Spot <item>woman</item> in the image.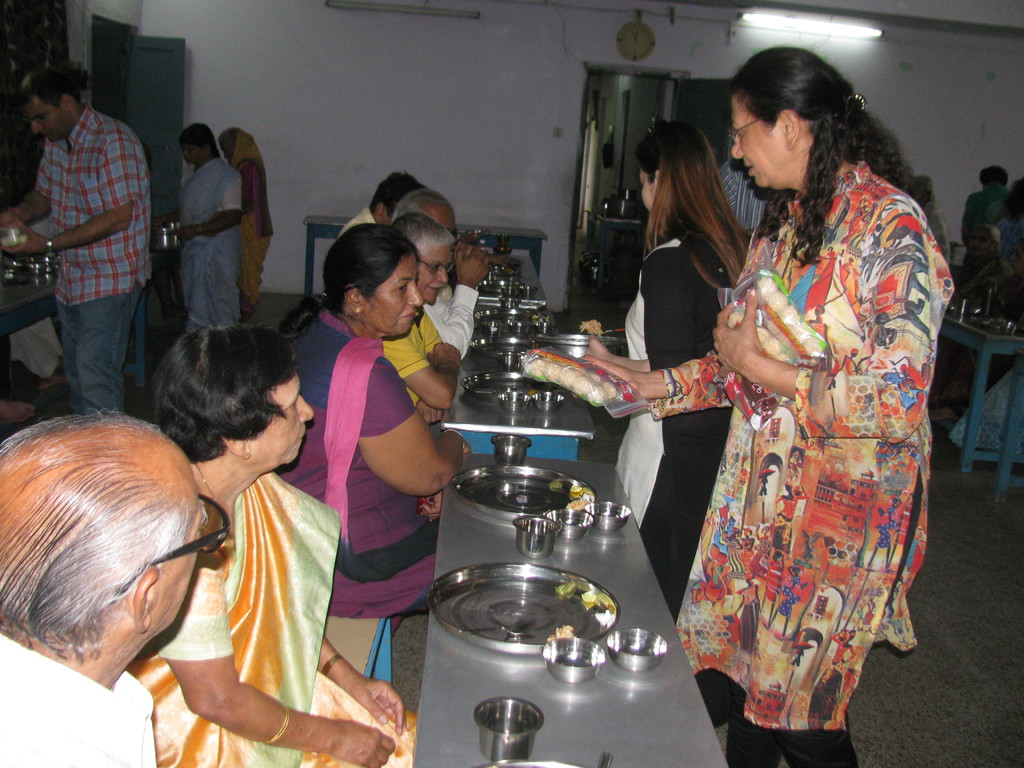
<item>woman</item> found at pyautogui.locateOnScreen(222, 124, 275, 315).
